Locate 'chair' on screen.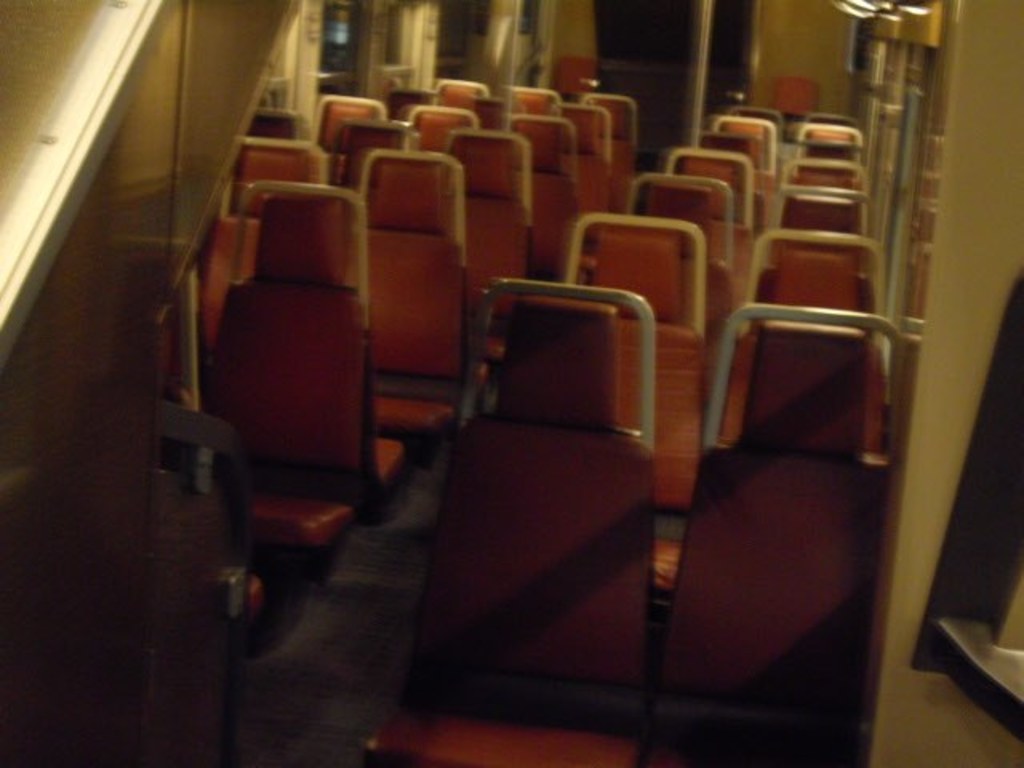
On screen at 322:110:418:205.
